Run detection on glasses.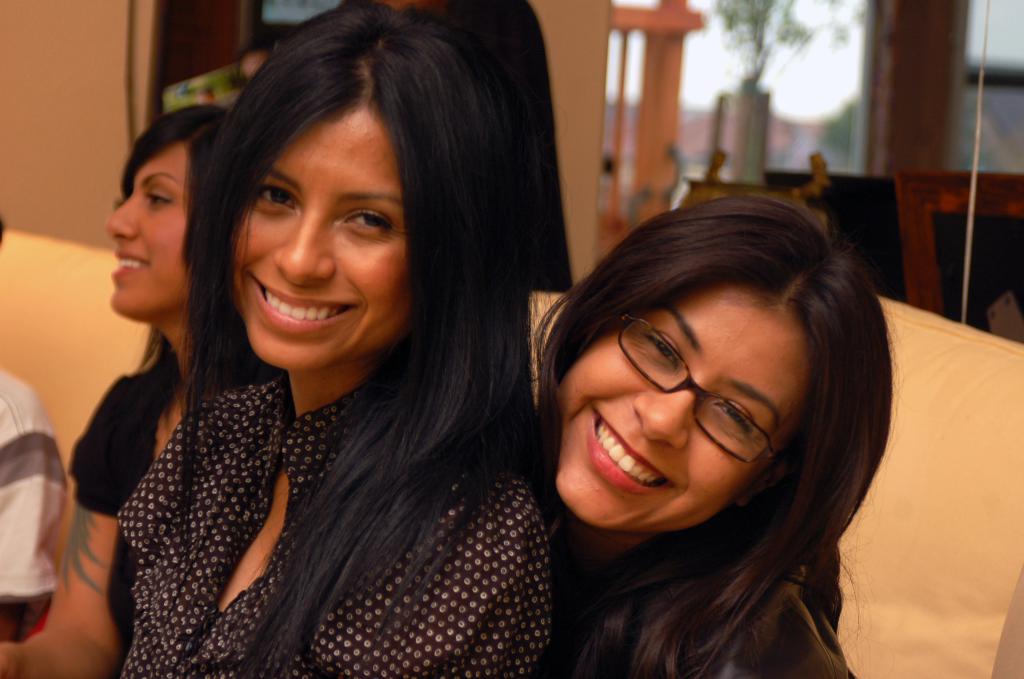
Result: <box>600,332,814,462</box>.
